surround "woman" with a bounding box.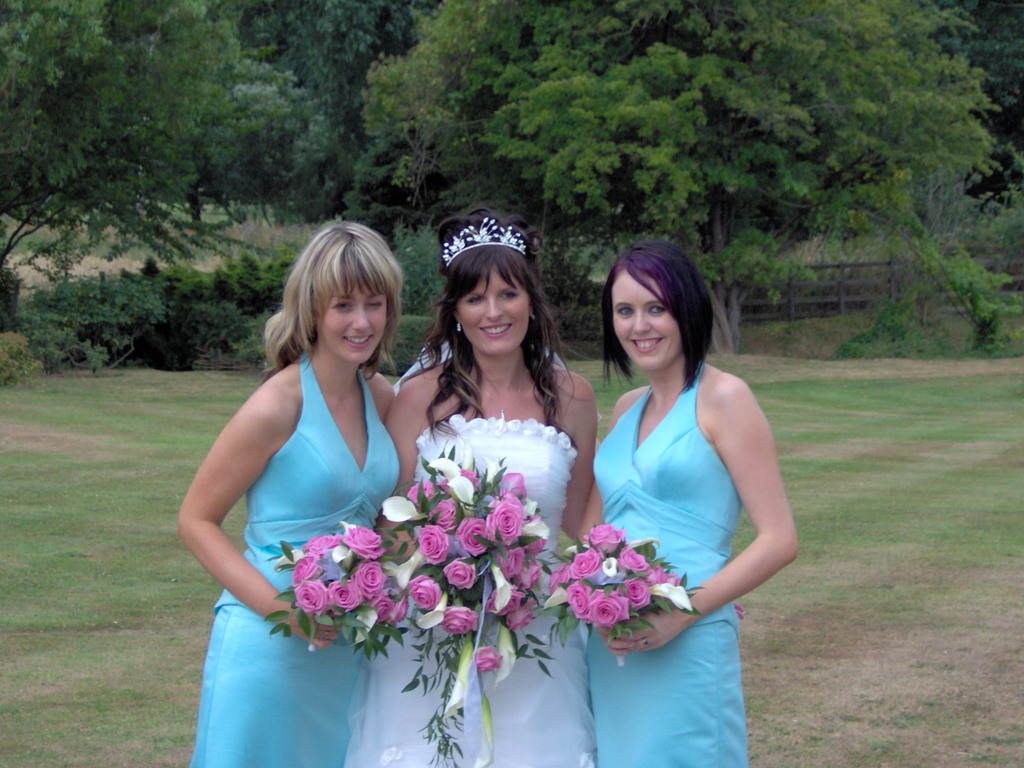
[386,212,610,767].
